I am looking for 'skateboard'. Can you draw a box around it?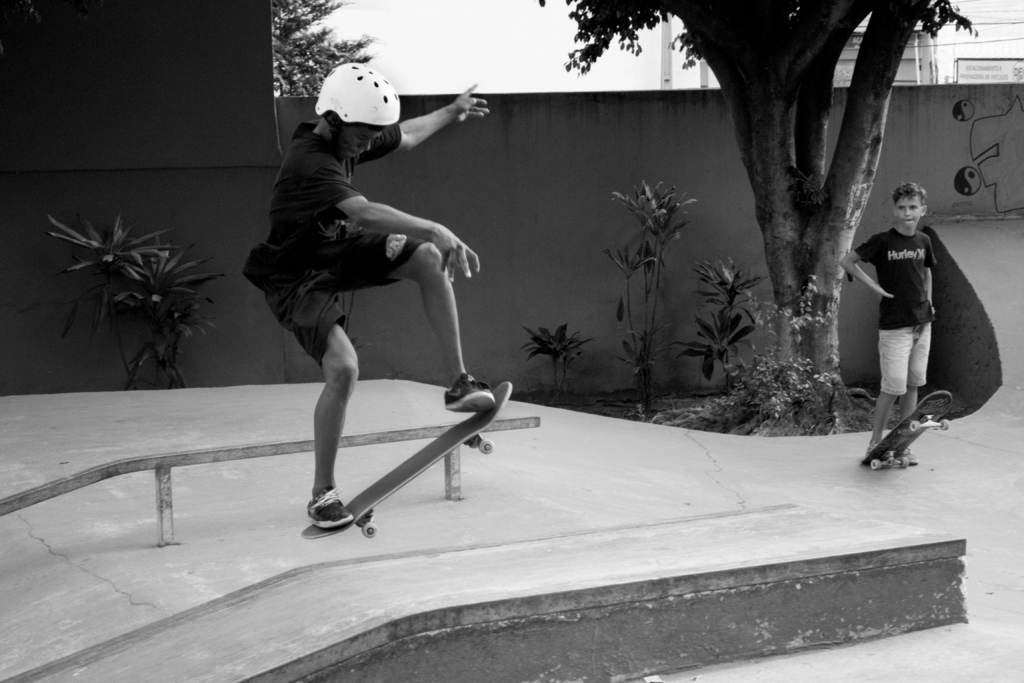
Sure, the bounding box is bbox=[859, 383, 956, 475].
